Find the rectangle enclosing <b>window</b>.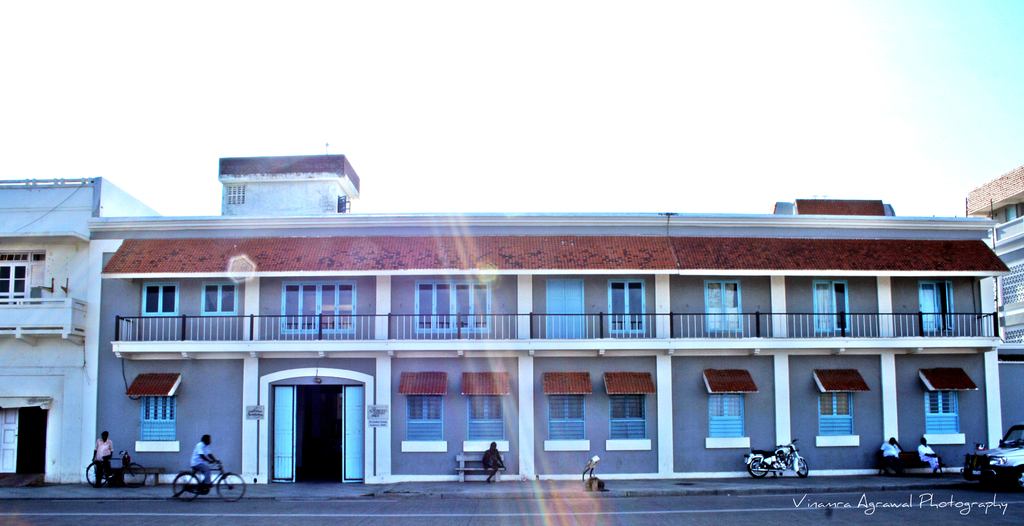
x1=200, y1=284, x2=241, y2=318.
